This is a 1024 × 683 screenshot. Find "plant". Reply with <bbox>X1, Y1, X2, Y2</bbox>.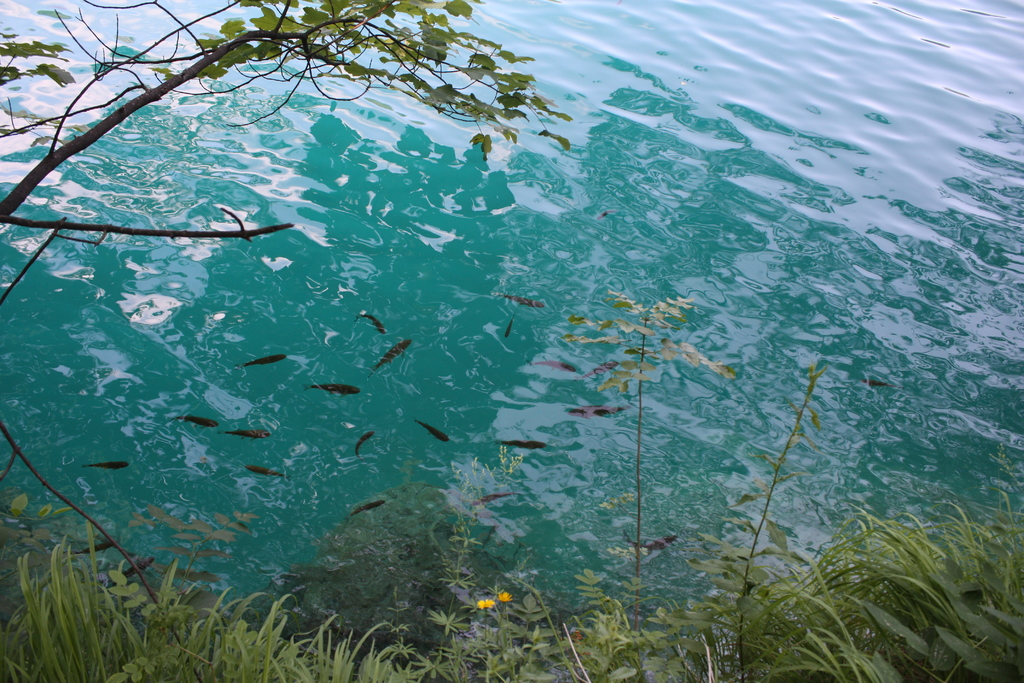
<bbox>214, 573, 321, 682</bbox>.
